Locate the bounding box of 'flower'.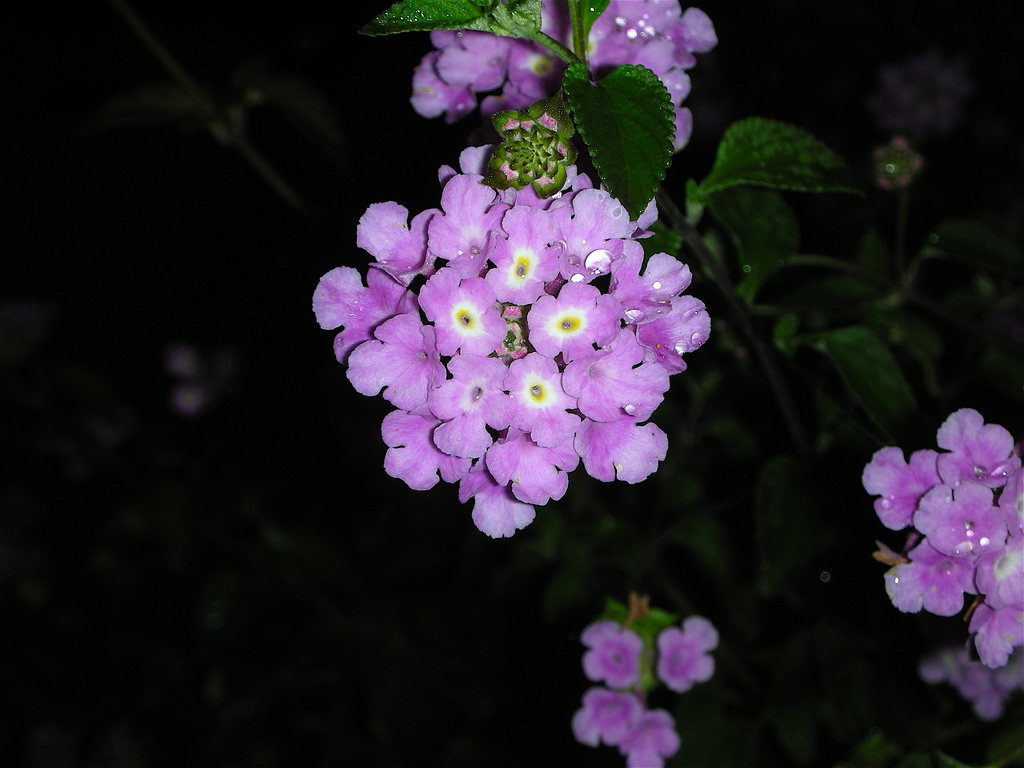
Bounding box: <bbox>622, 714, 680, 767</bbox>.
